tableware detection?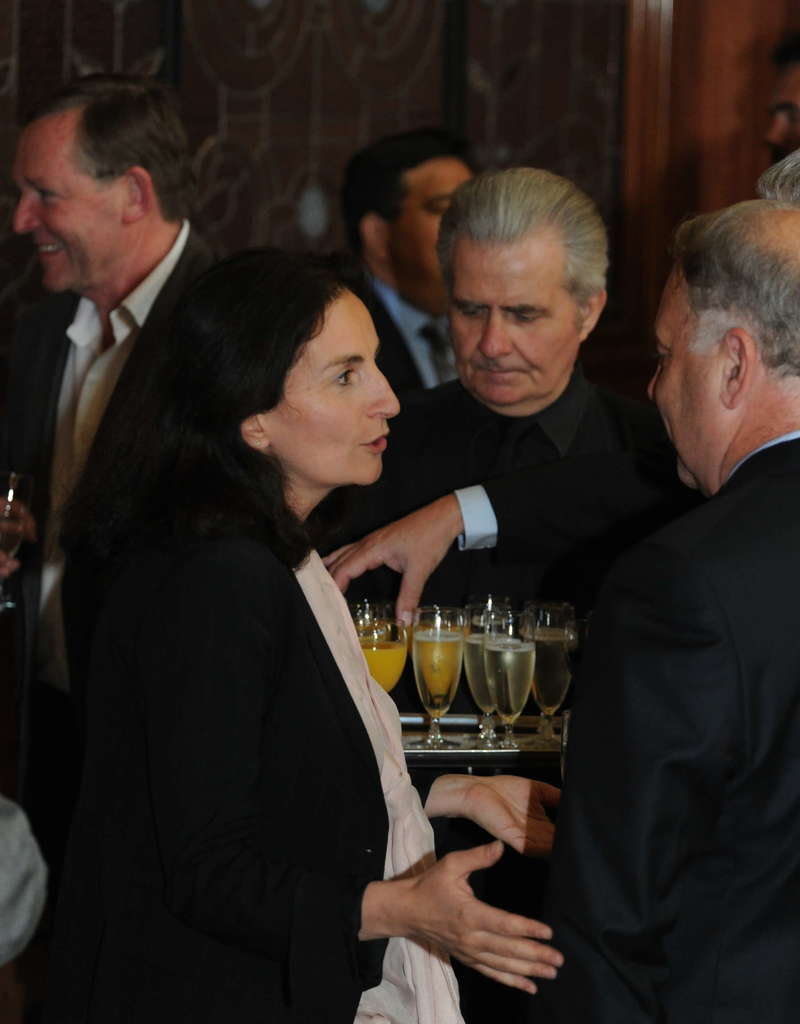
pyautogui.locateOnScreen(473, 630, 555, 739)
